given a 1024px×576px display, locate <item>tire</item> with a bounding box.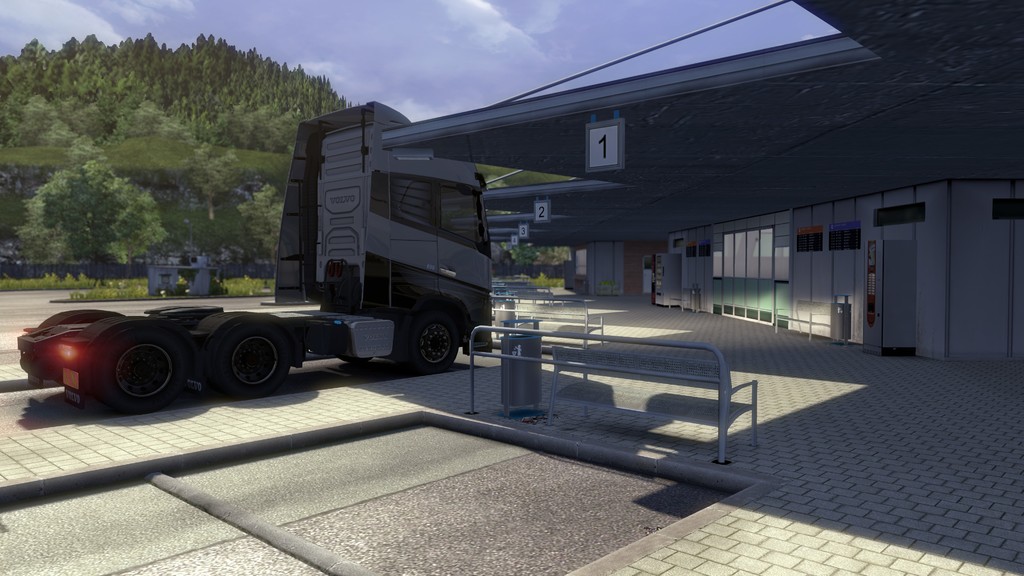
Located: (204, 317, 295, 394).
